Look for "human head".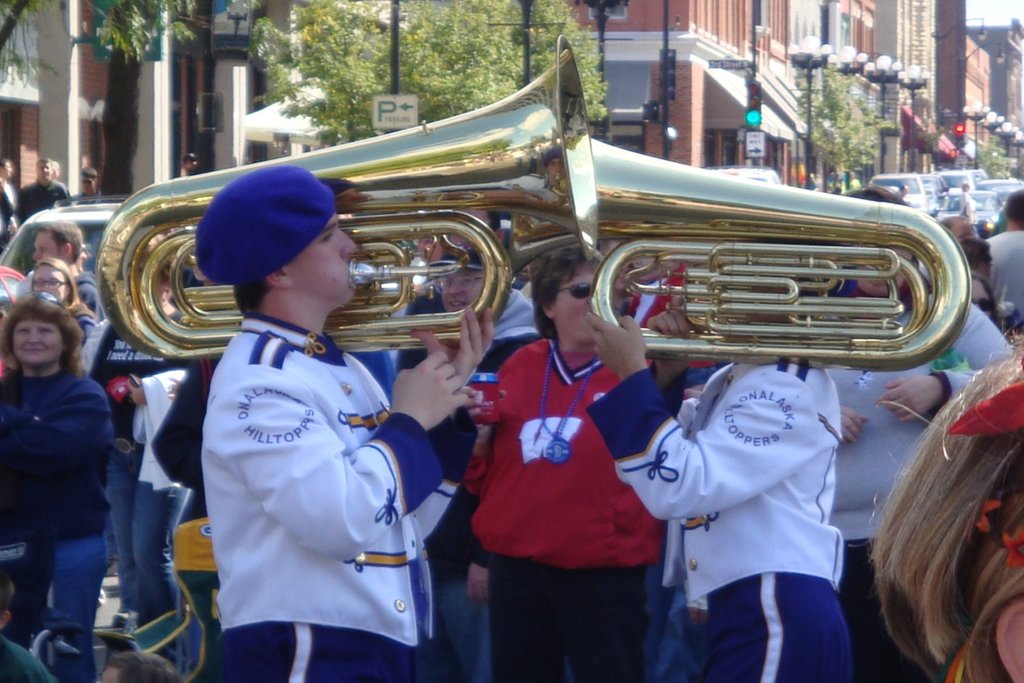
Found: (left=31, top=223, right=82, bottom=267).
